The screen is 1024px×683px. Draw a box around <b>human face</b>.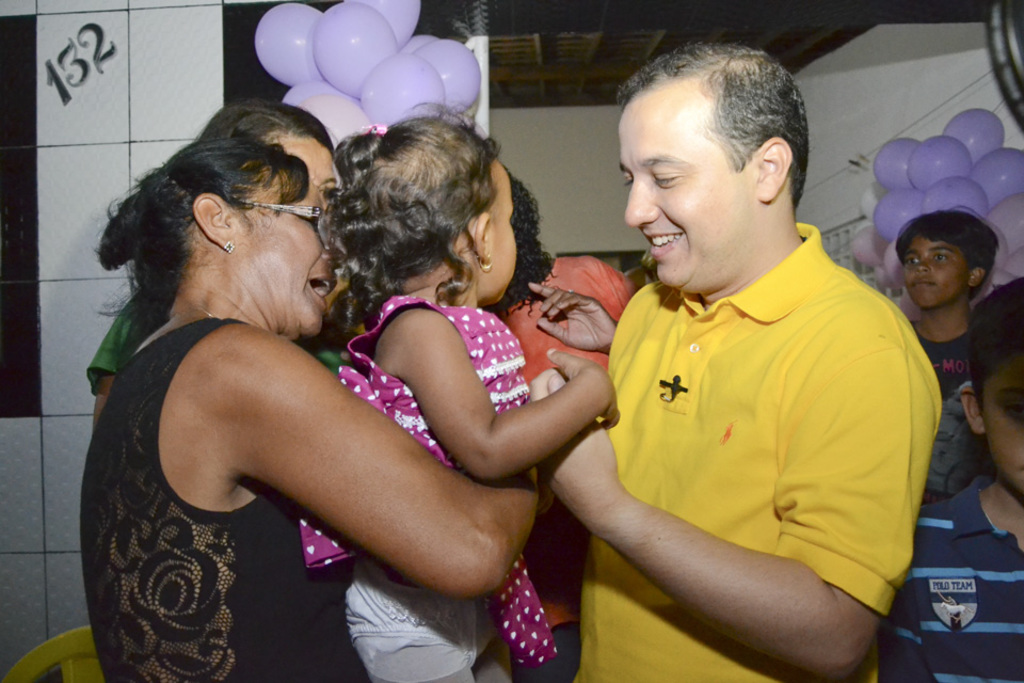
x1=482, y1=161, x2=515, y2=306.
